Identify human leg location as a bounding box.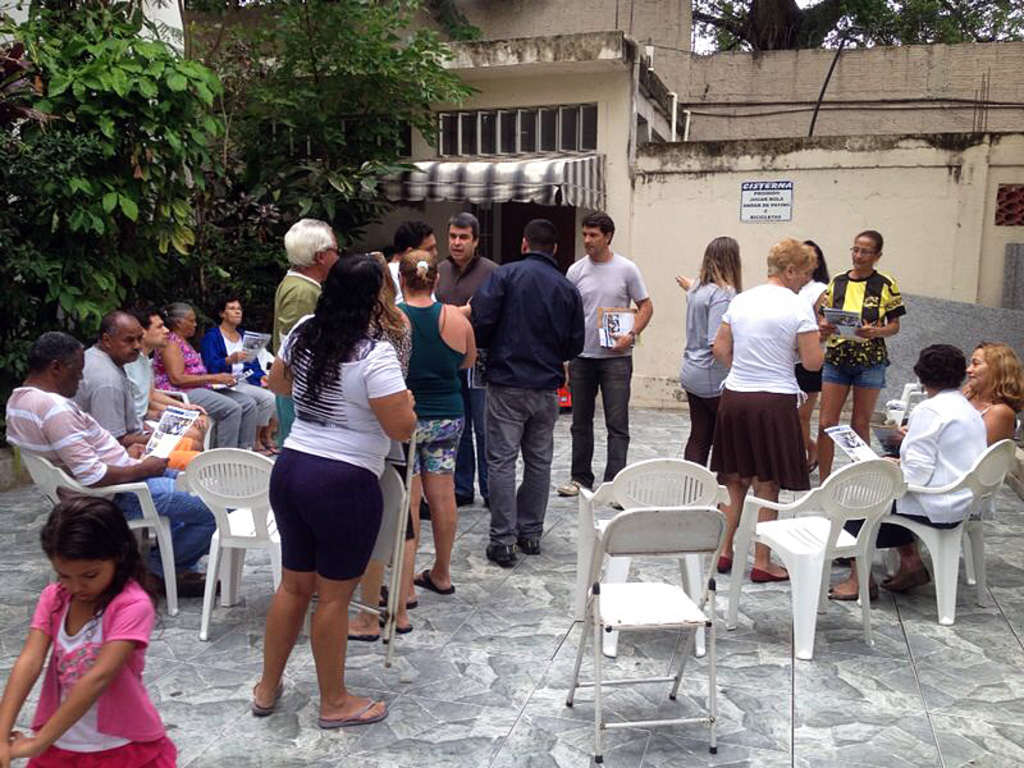
Rect(682, 372, 710, 465).
